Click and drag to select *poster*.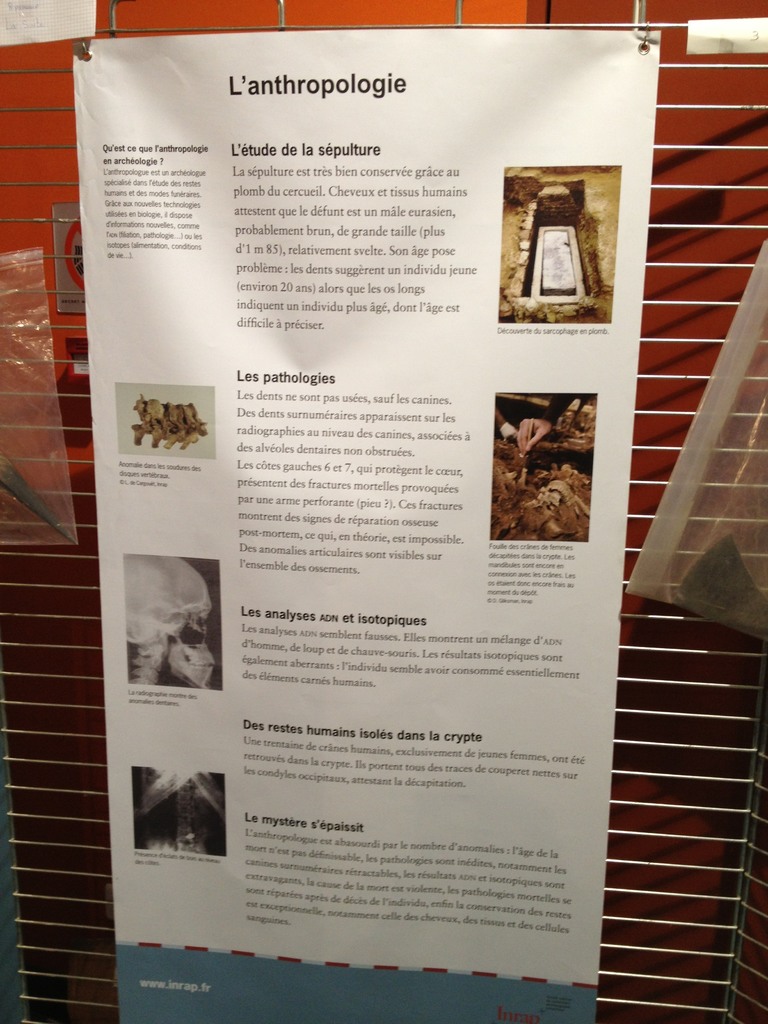
Selection: 68 29 659 1023.
